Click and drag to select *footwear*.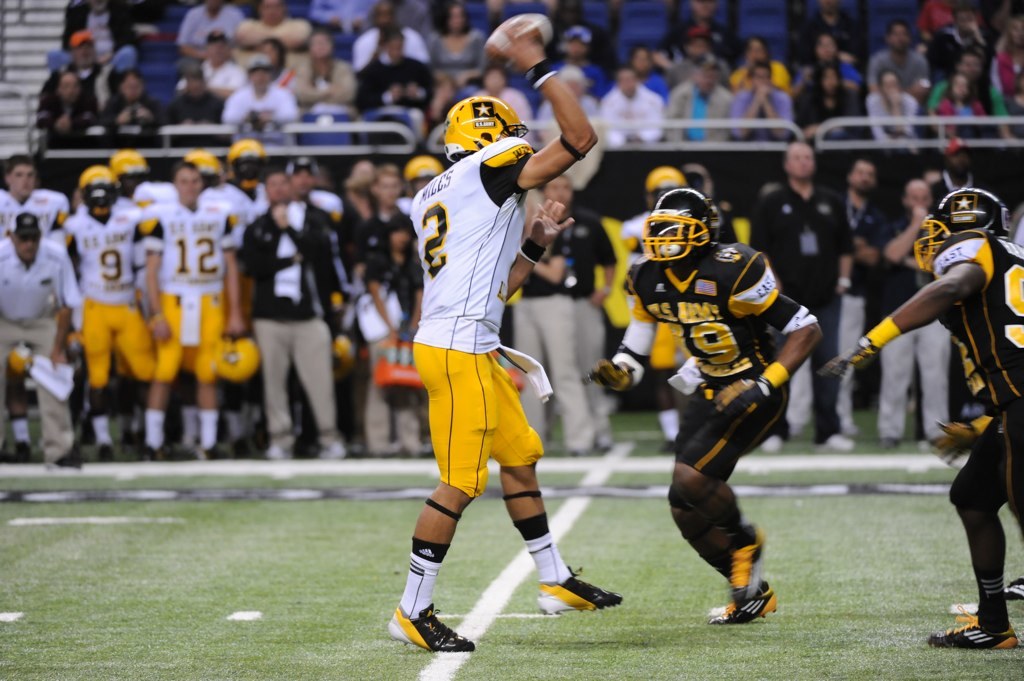
Selection: crop(730, 528, 767, 600).
